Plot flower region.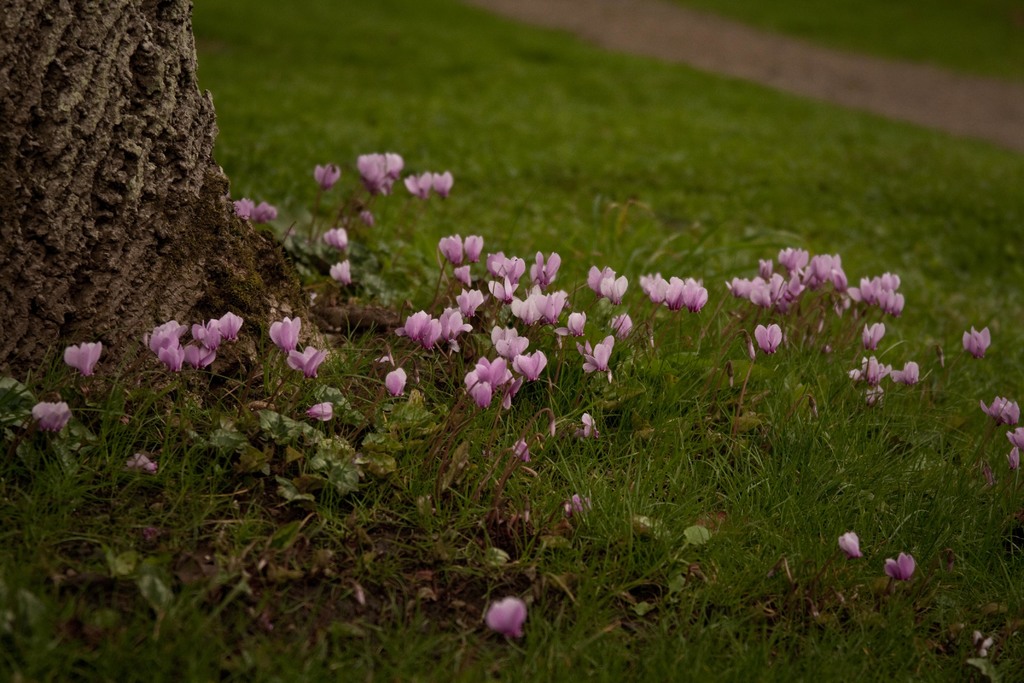
Plotted at bbox=[880, 552, 918, 578].
